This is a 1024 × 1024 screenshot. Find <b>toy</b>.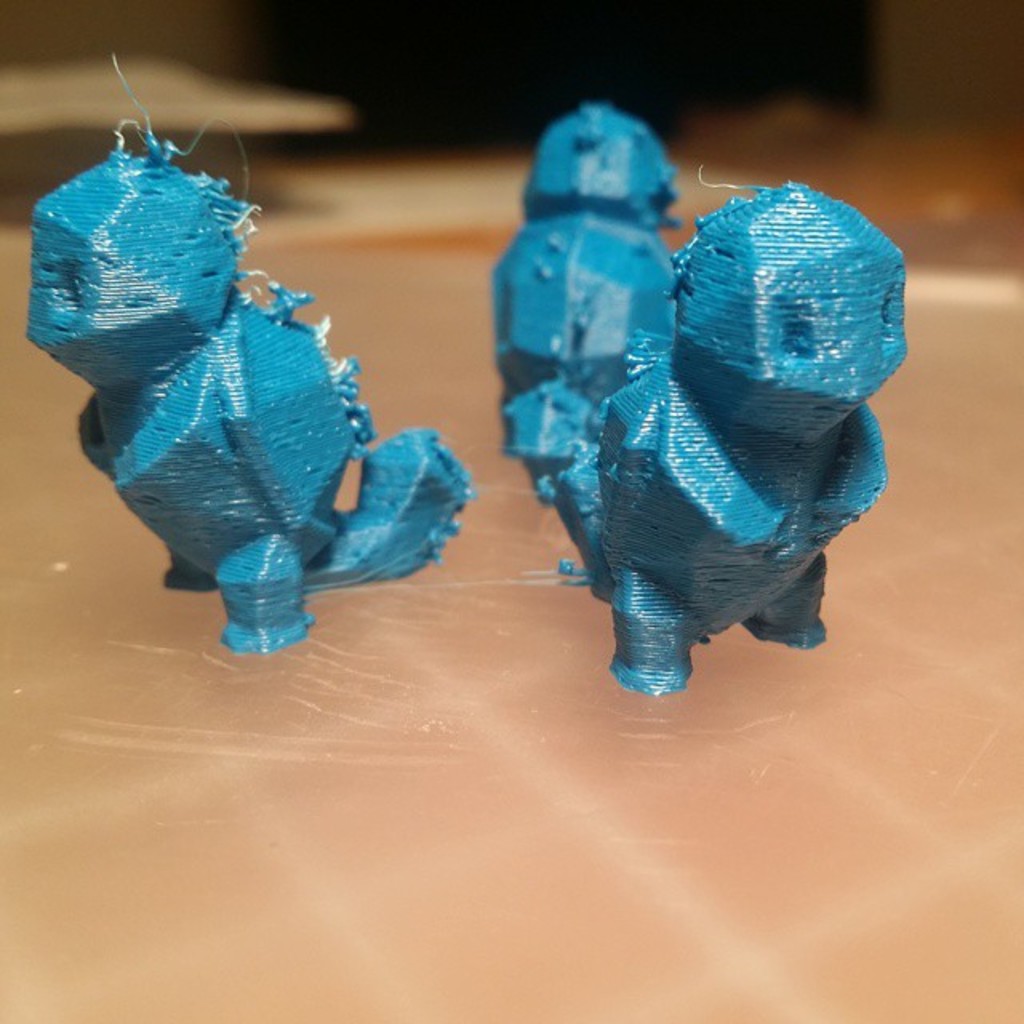
Bounding box: x1=26 y1=54 x2=475 y2=659.
